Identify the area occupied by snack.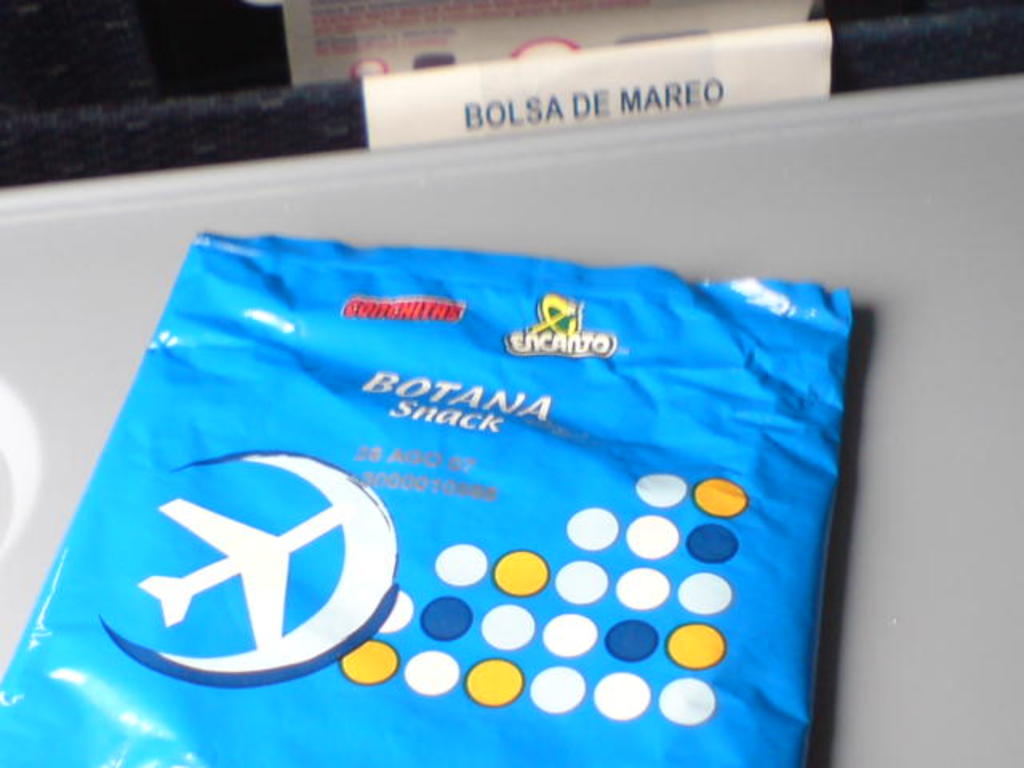
Area: crop(70, 187, 856, 738).
